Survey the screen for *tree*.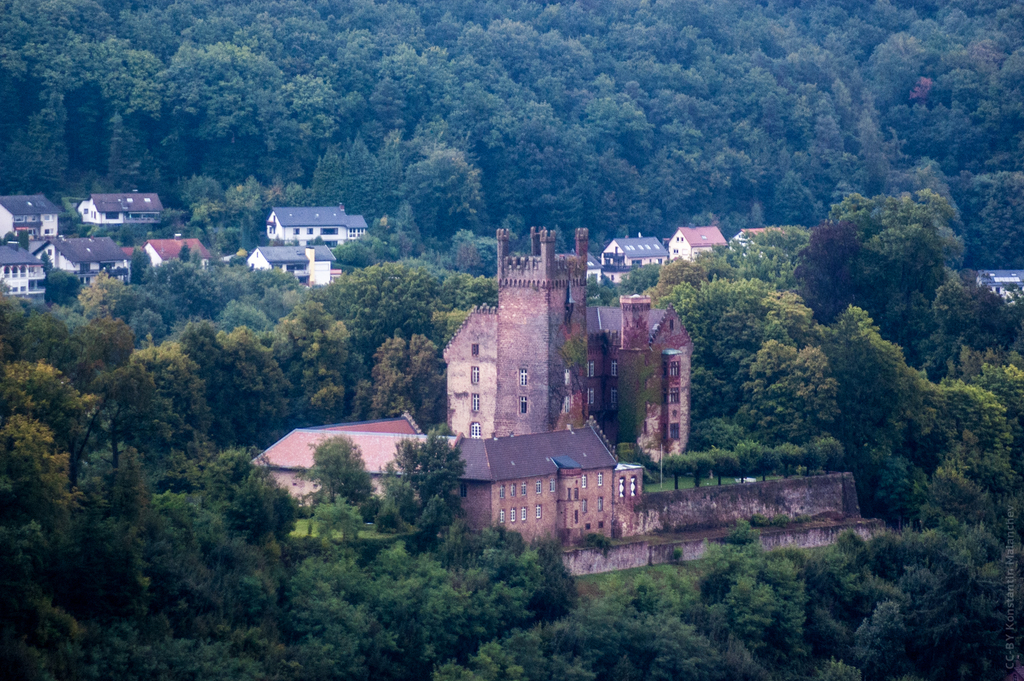
Survey found: 354,234,402,262.
